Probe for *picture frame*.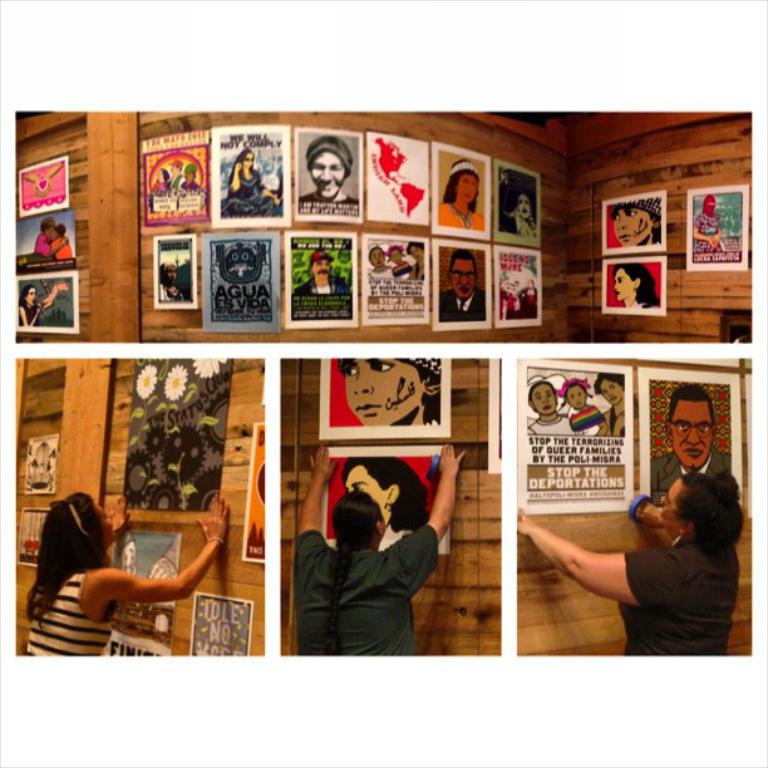
Probe result: [284, 218, 364, 328].
